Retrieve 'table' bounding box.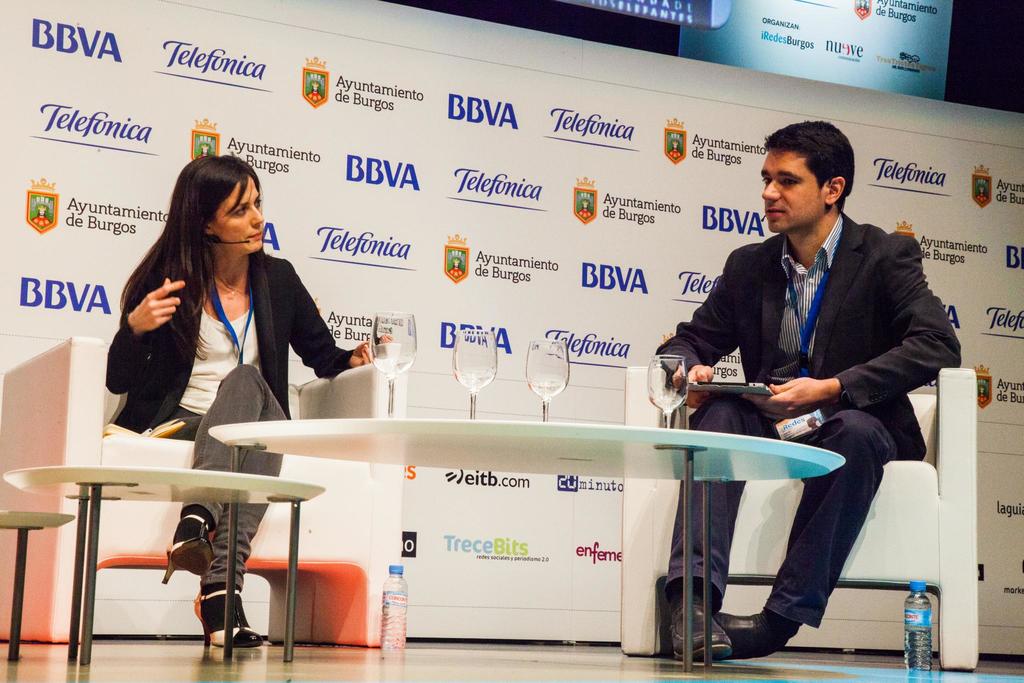
Bounding box: (x1=194, y1=424, x2=850, y2=675).
